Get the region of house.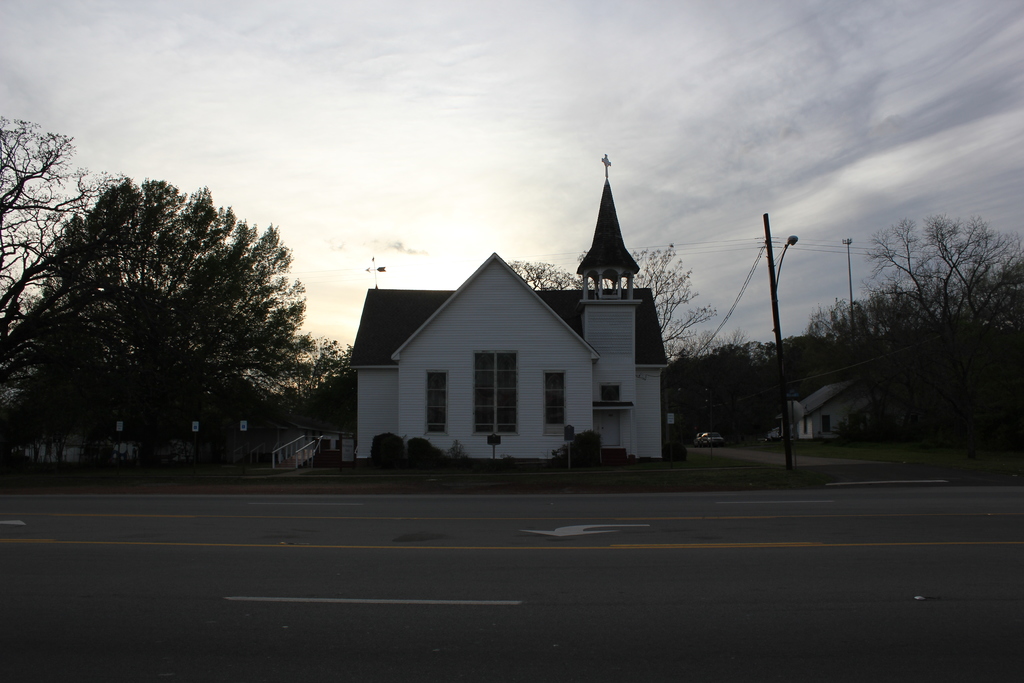
339,147,671,468.
